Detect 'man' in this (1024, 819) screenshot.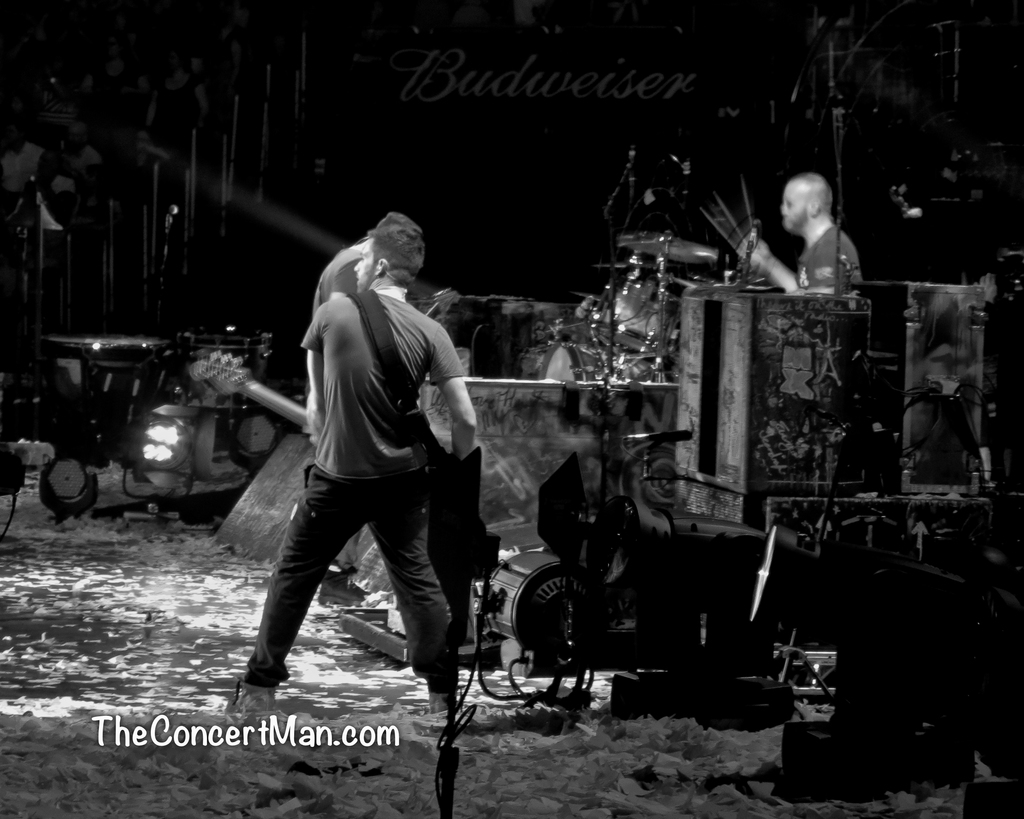
Detection: (x1=312, y1=205, x2=397, y2=608).
